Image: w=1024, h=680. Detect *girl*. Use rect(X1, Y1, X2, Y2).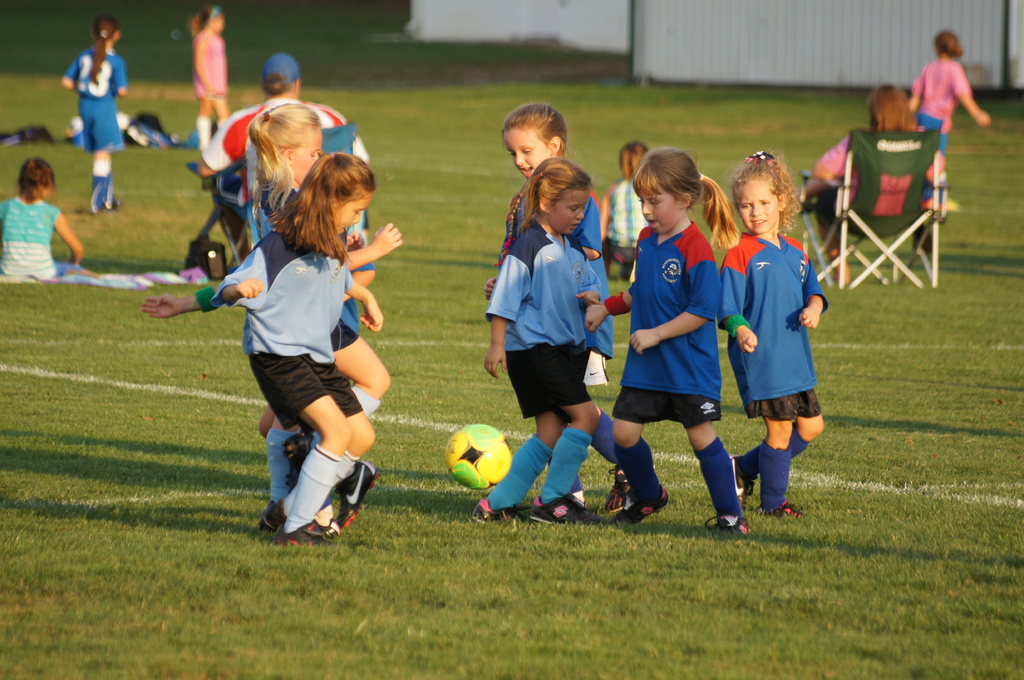
rect(141, 150, 378, 528).
